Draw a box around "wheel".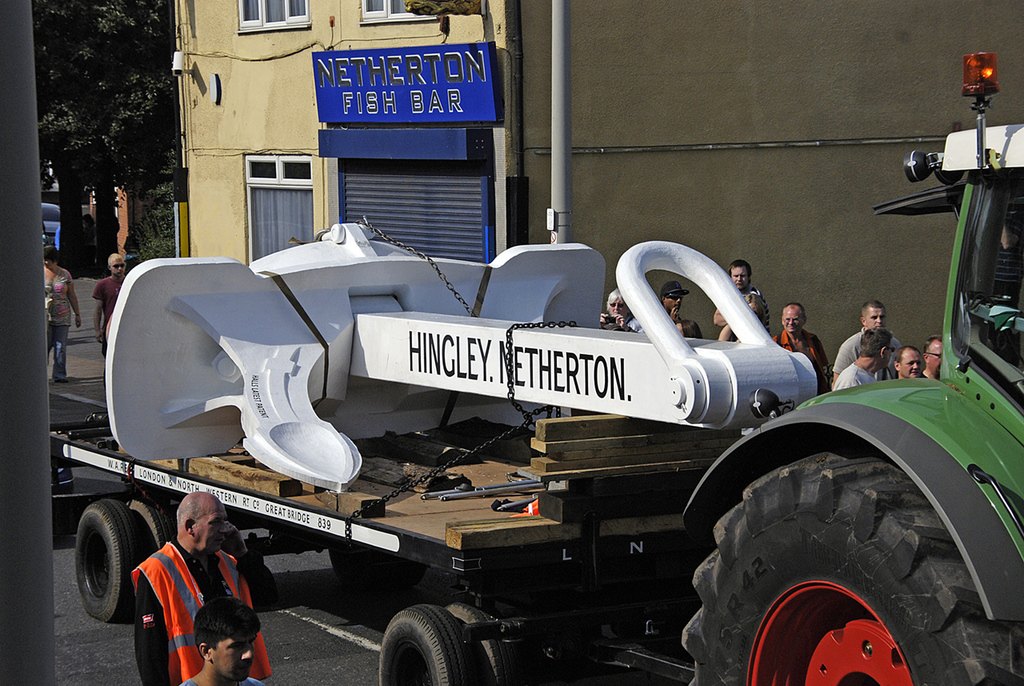
crop(447, 606, 528, 685).
